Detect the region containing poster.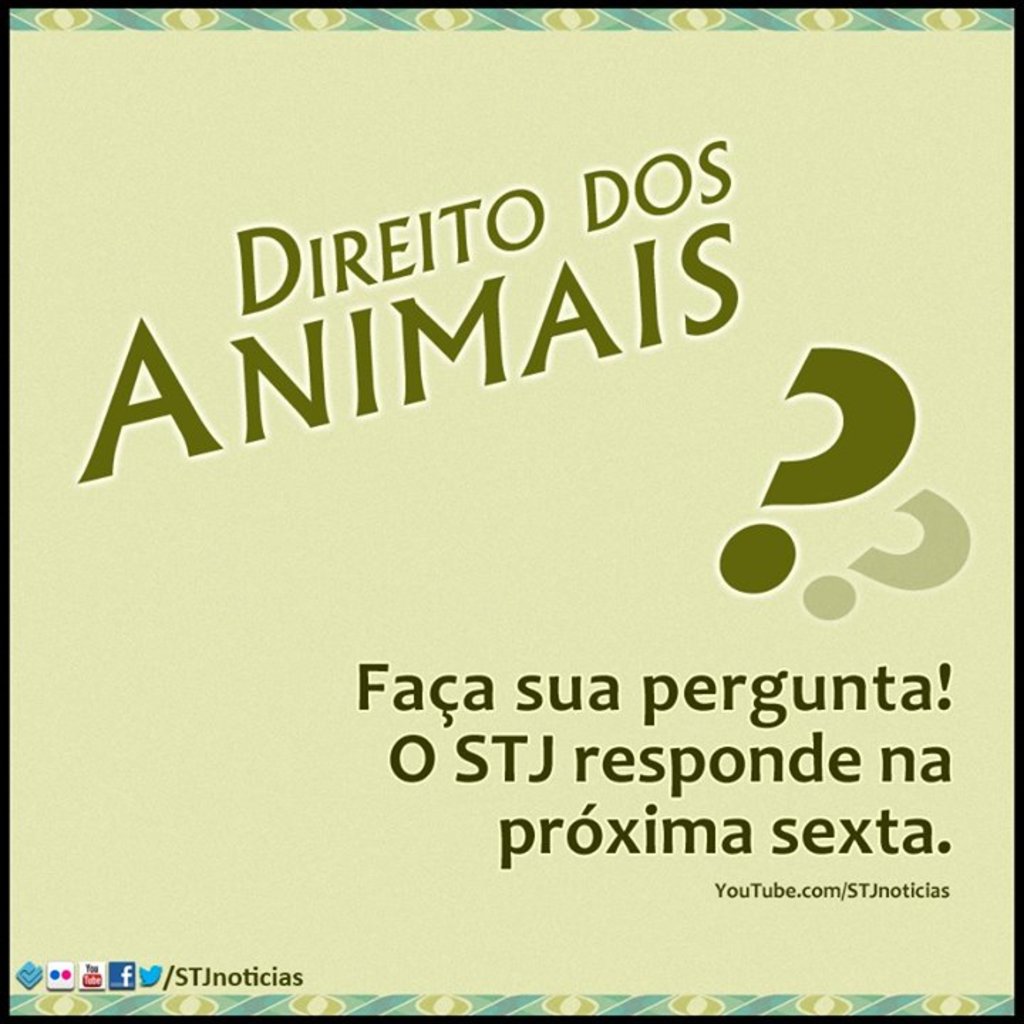
{"left": 0, "top": 0, "right": 1023, "bottom": 1023}.
